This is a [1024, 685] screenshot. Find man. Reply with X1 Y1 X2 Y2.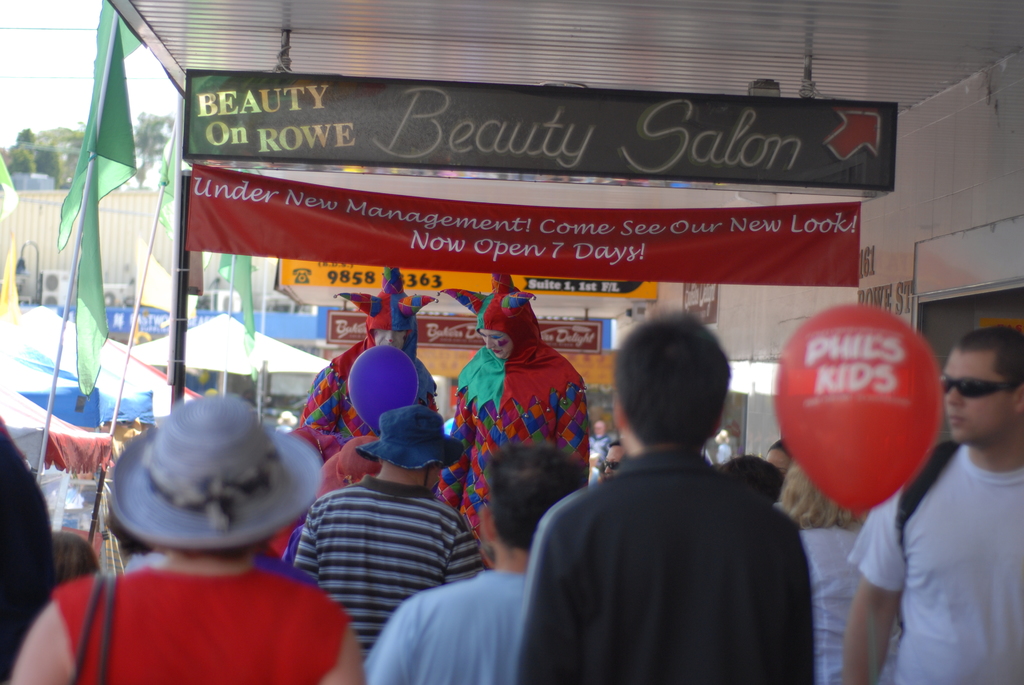
845 326 1023 684.
